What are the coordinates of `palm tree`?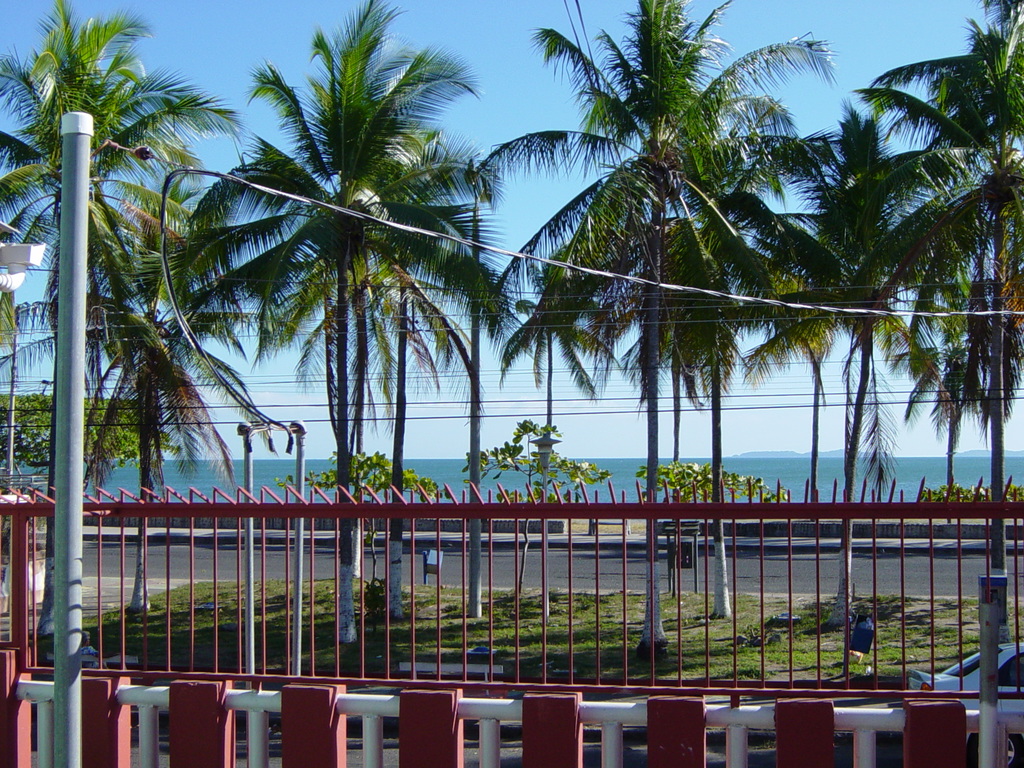
0 6 179 592.
